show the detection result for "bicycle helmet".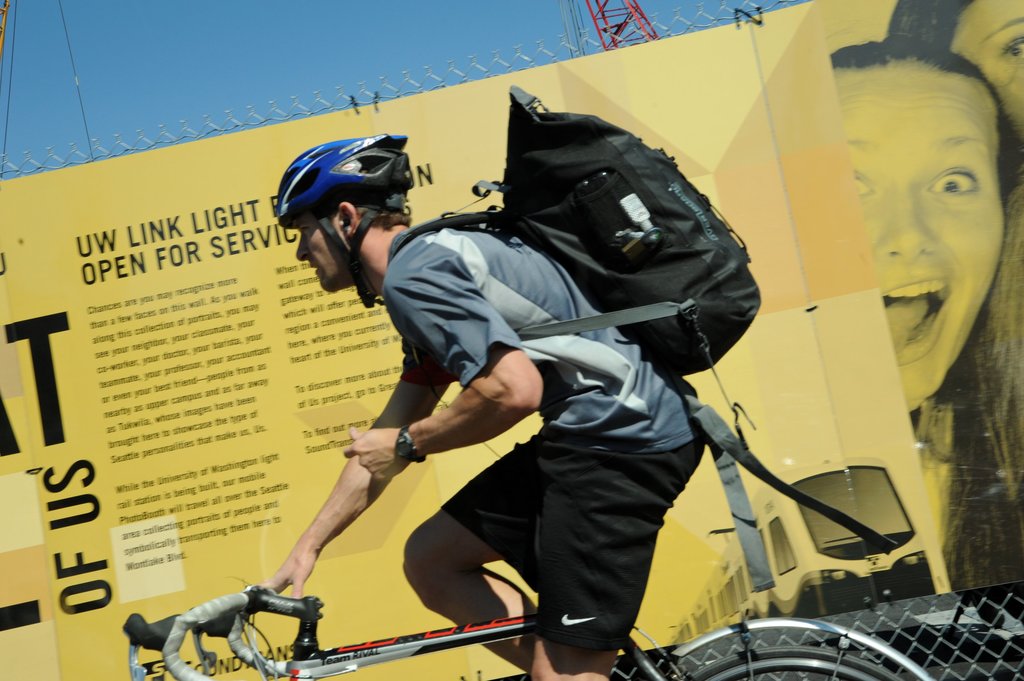
(273, 134, 415, 321).
